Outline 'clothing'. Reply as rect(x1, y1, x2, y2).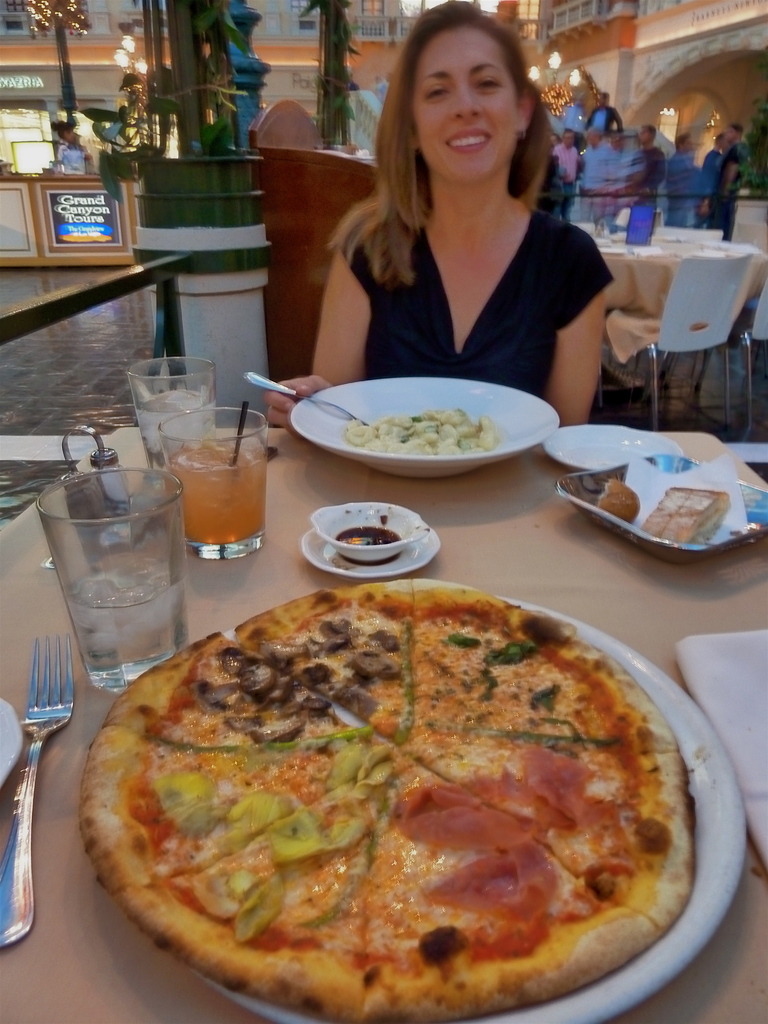
rect(628, 141, 659, 248).
